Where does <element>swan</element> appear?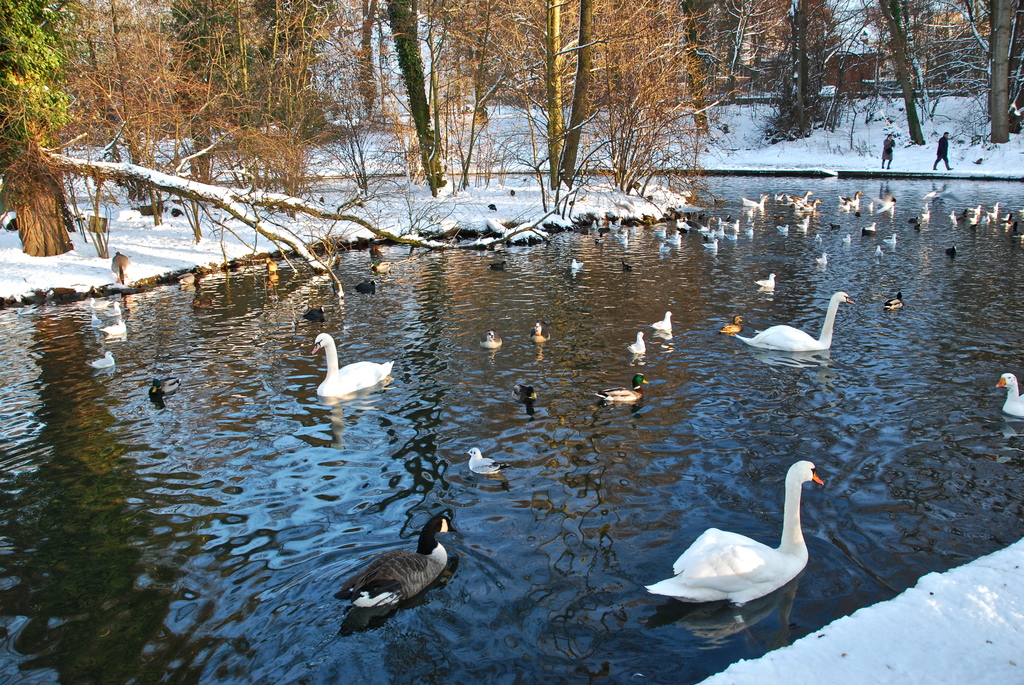
Appears at <box>86,350,113,368</box>.
